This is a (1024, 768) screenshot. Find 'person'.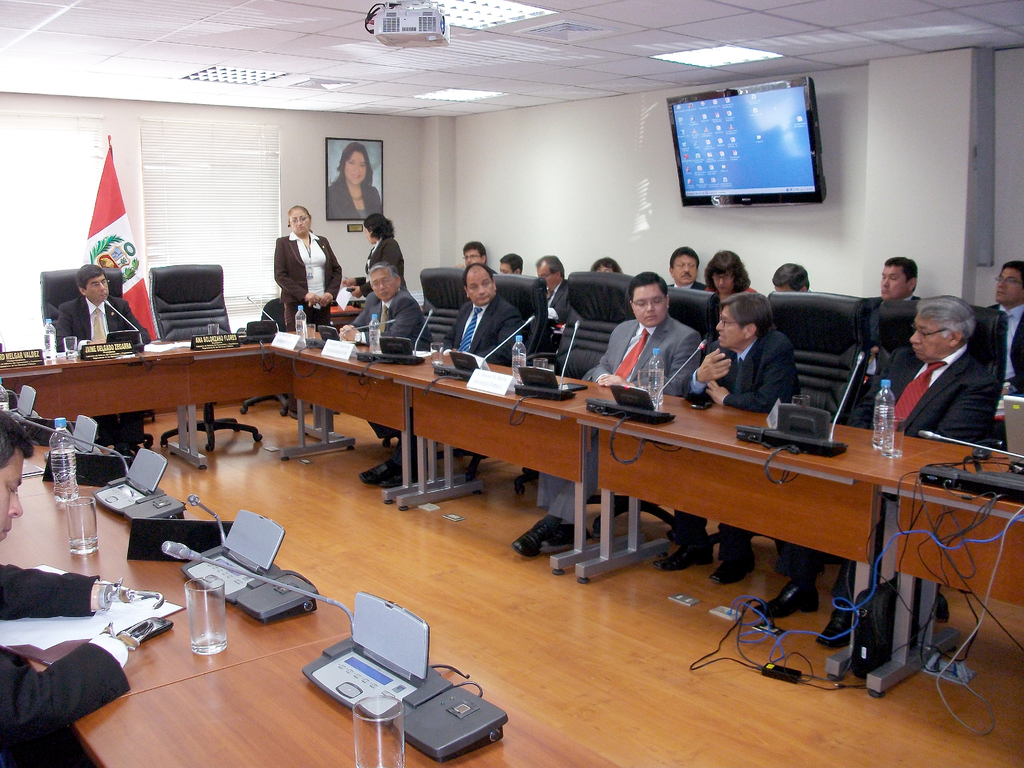
Bounding box: Rect(0, 406, 164, 767).
